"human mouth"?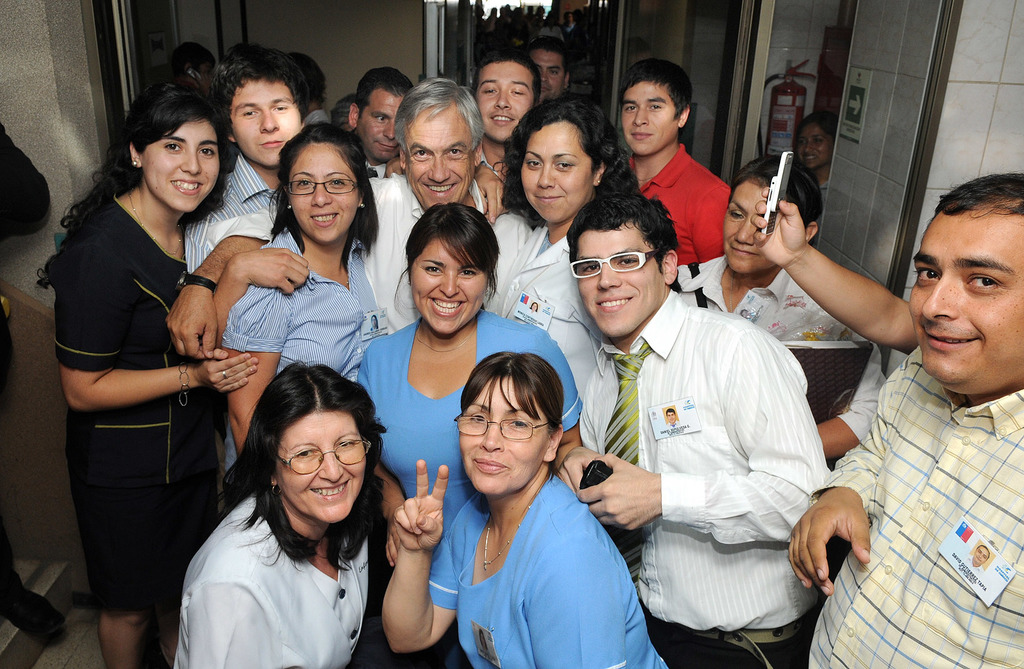
{"x1": 259, "y1": 138, "x2": 284, "y2": 147}
